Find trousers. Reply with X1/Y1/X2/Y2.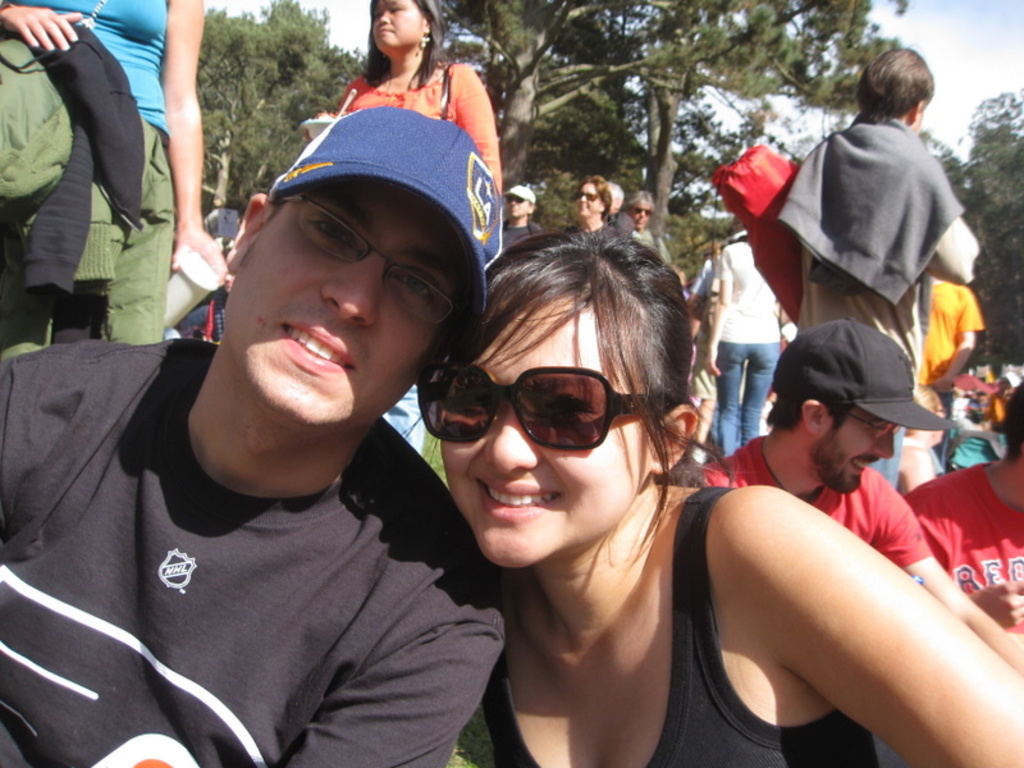
78/125/168/347.
